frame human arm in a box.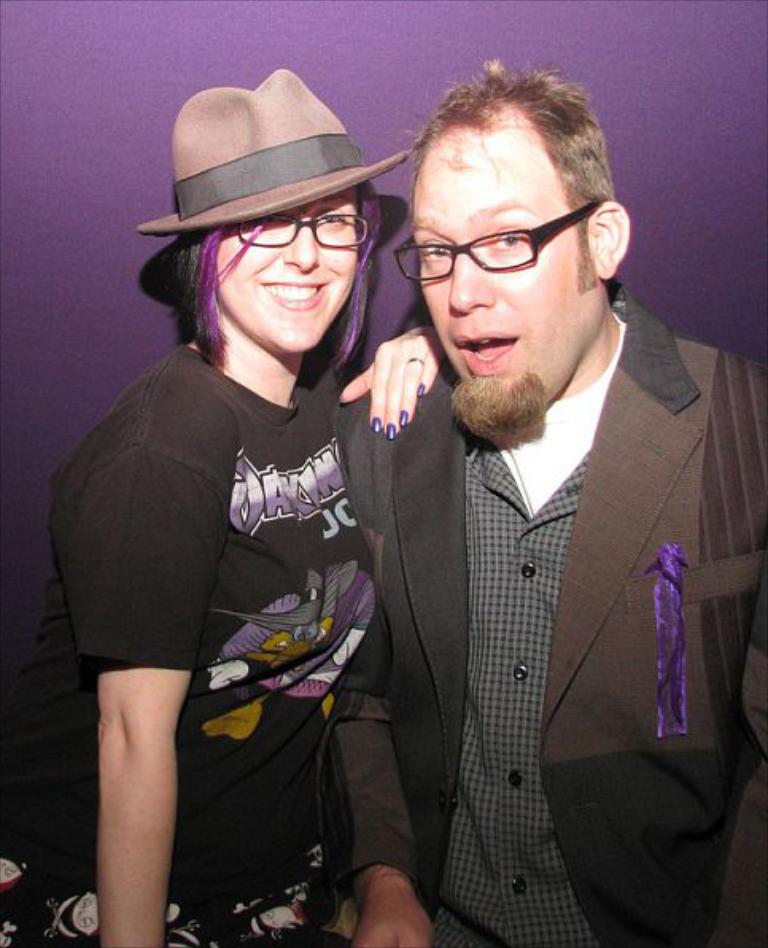
<box>730,348,766,946</box>.
